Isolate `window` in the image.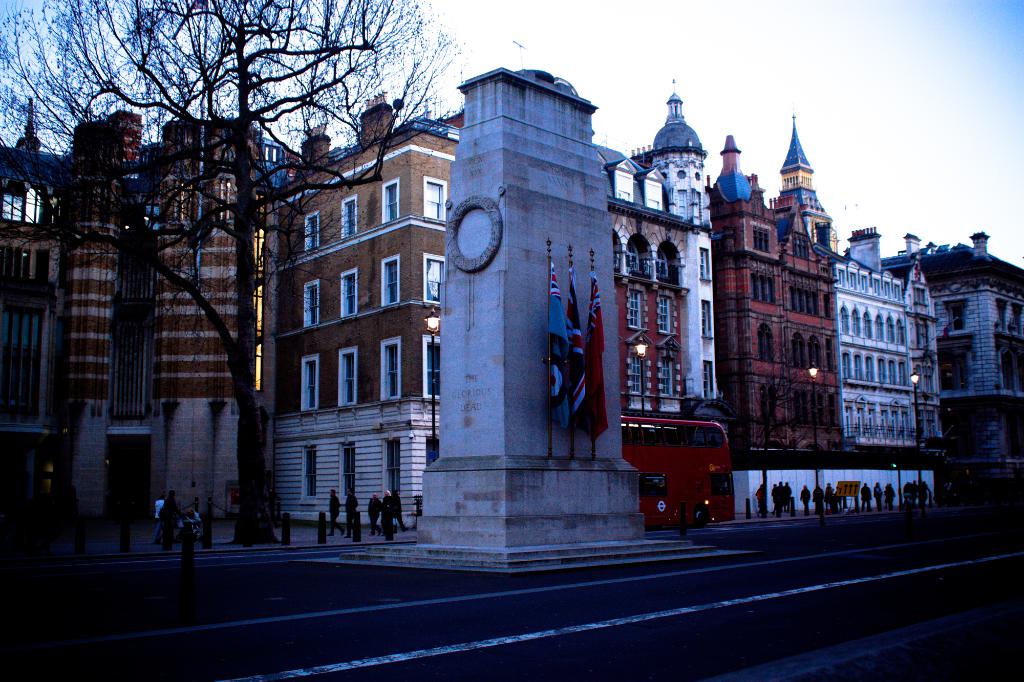
Isolated region: [846,358,849,376].
